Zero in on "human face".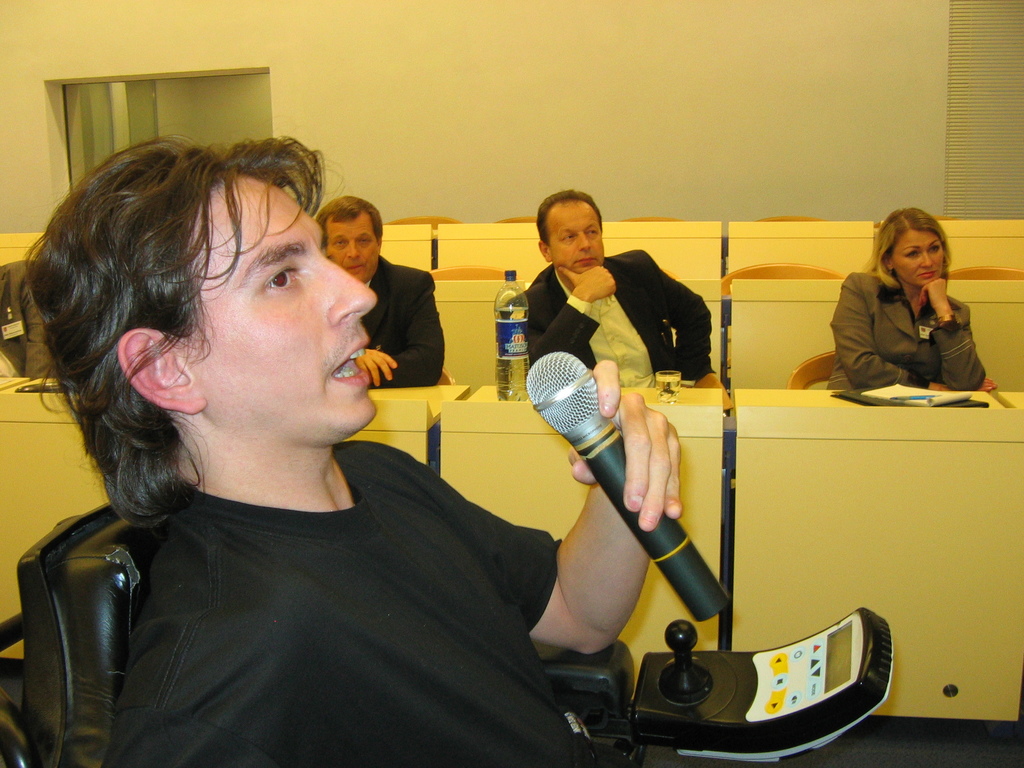
Zeroed in: box=[191, 177, 376, 435].
